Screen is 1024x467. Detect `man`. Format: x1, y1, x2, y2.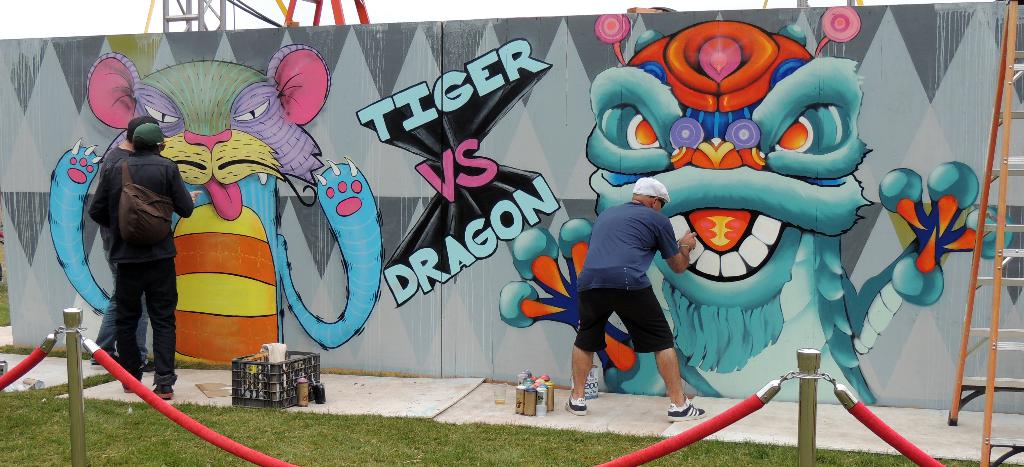
85, 115, 163, 372.
